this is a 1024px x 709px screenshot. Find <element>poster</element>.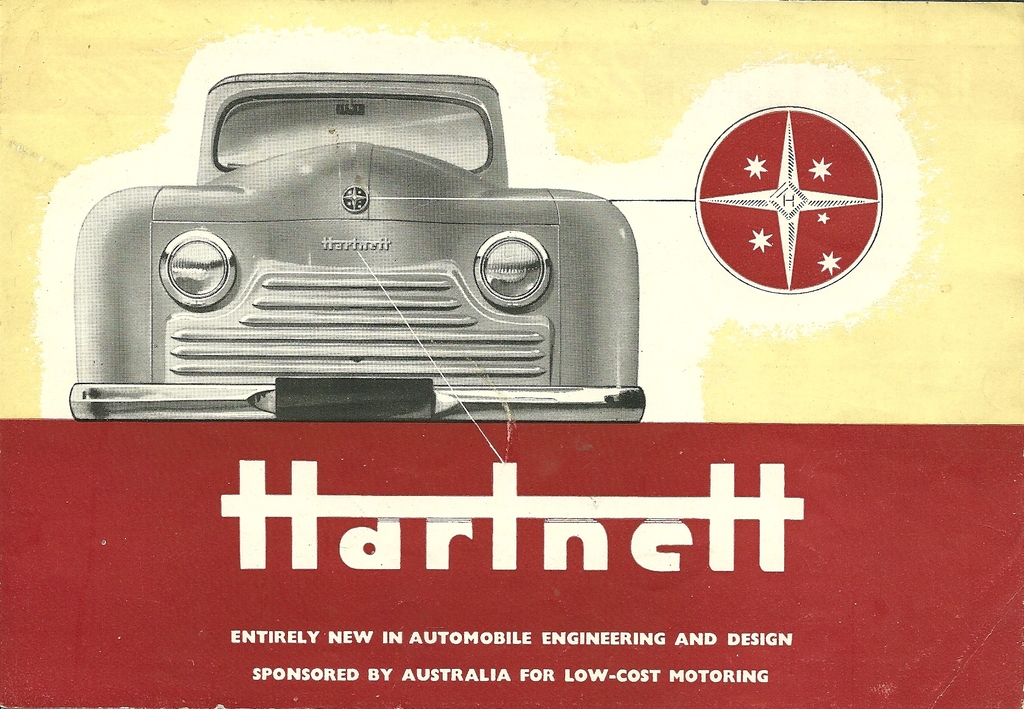
Bounding box: [0, 0, 1023, 708].
